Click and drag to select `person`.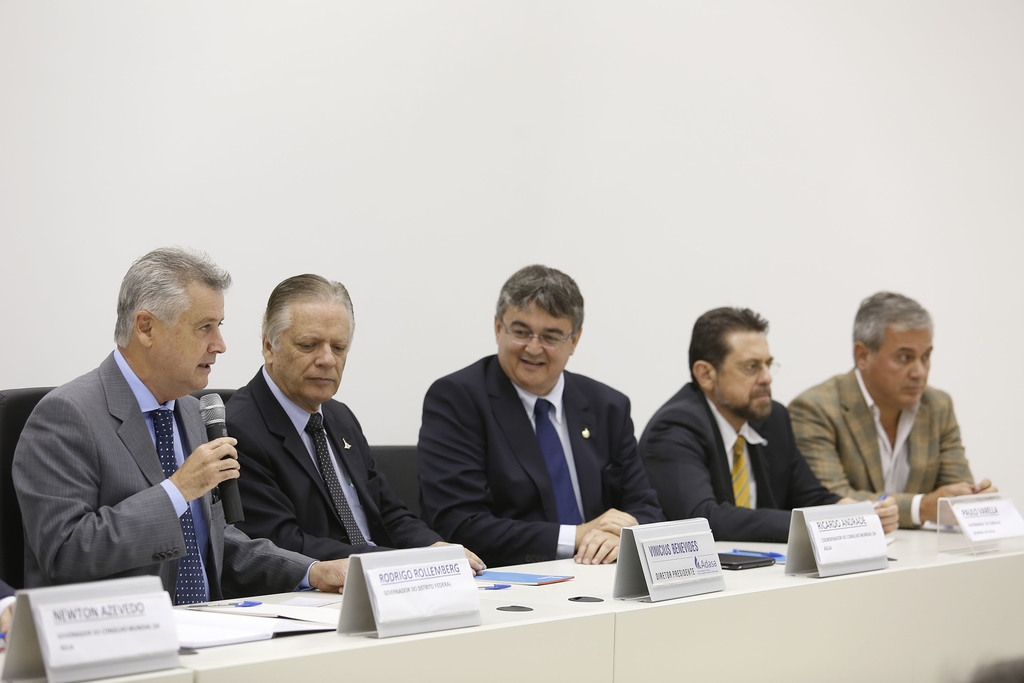
Selection: 416, 255, 667, 563.
